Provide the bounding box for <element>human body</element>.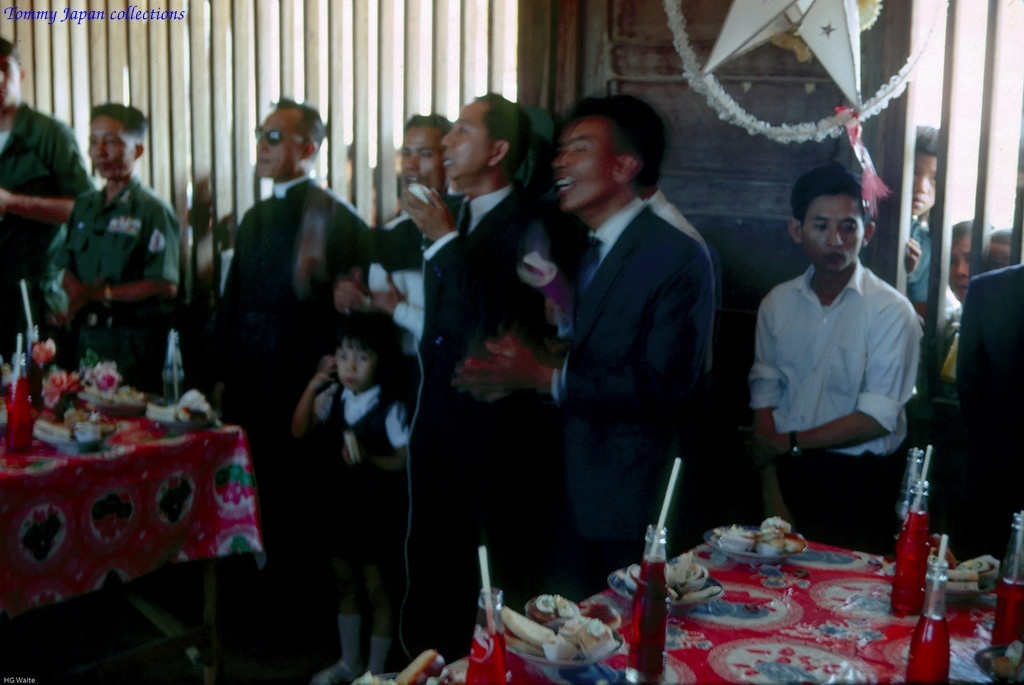
rect(368, 106, 449, 386).
